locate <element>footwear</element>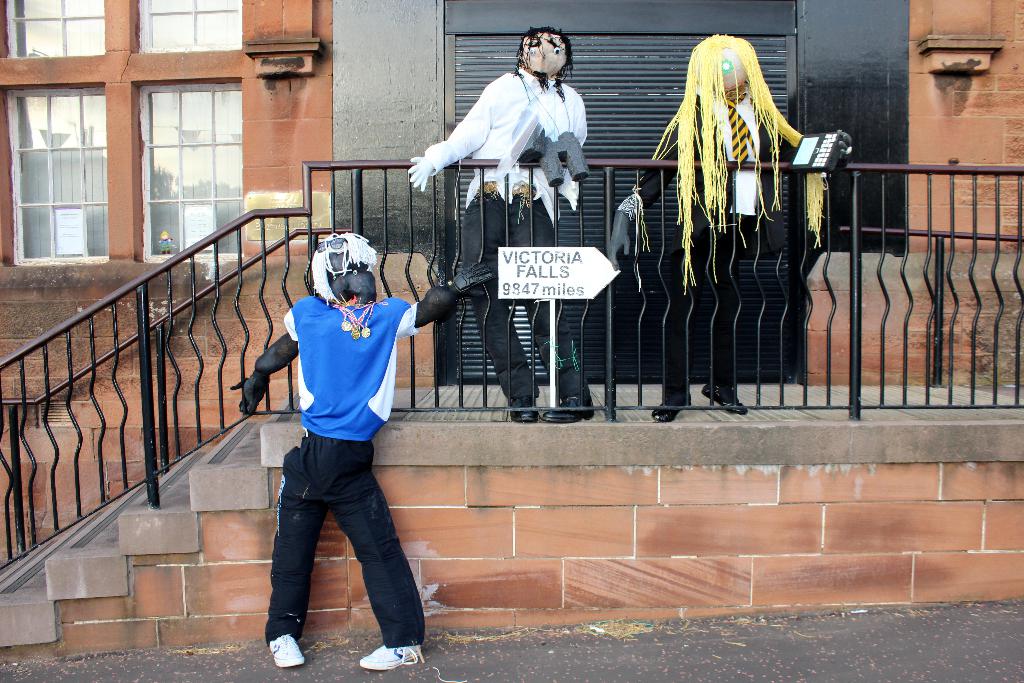
detection(507, 395, 536, 424)
